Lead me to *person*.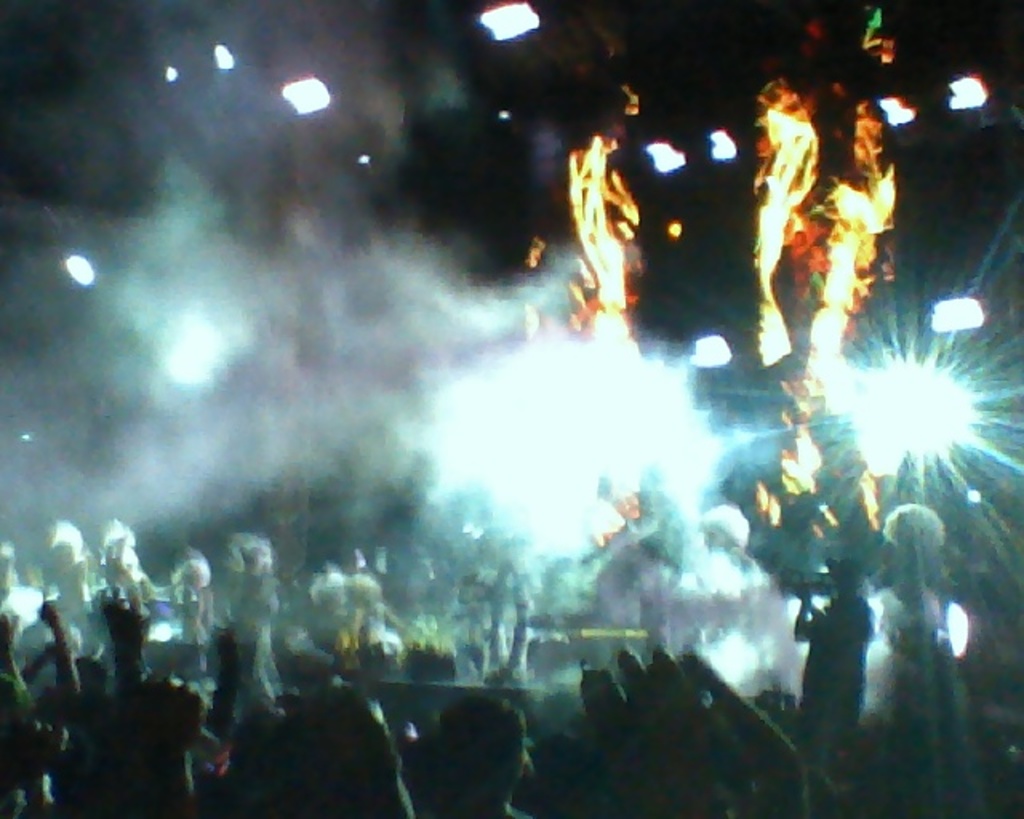
Lead to pyautogui.locateOnScreen(792, 557, 880, 728).
